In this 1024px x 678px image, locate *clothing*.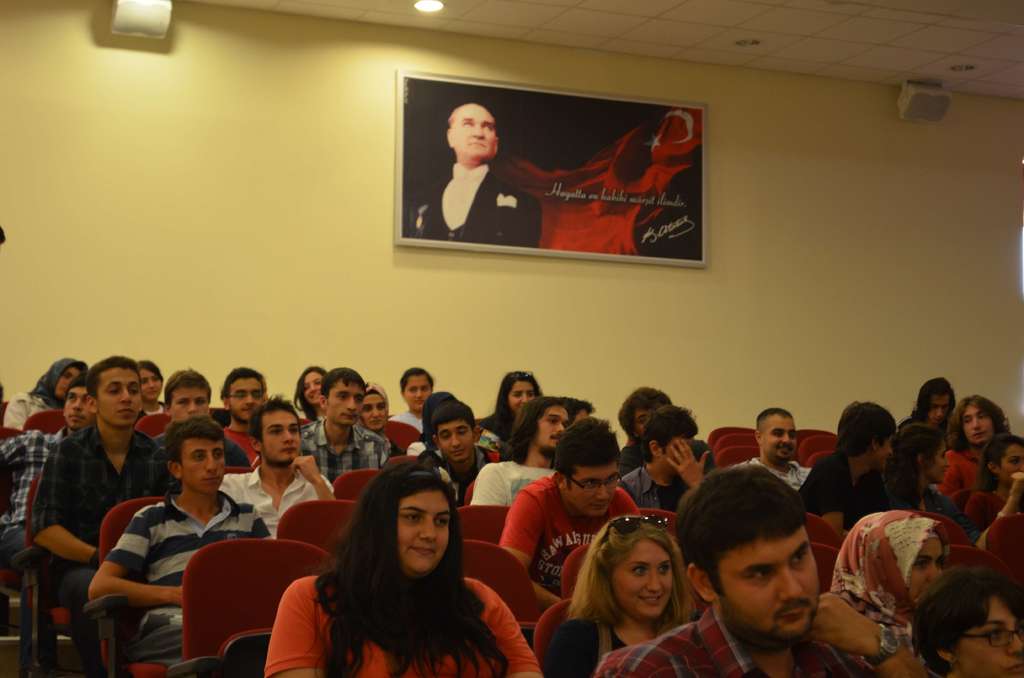
Bounding box: [294, 417, 388, 478].
